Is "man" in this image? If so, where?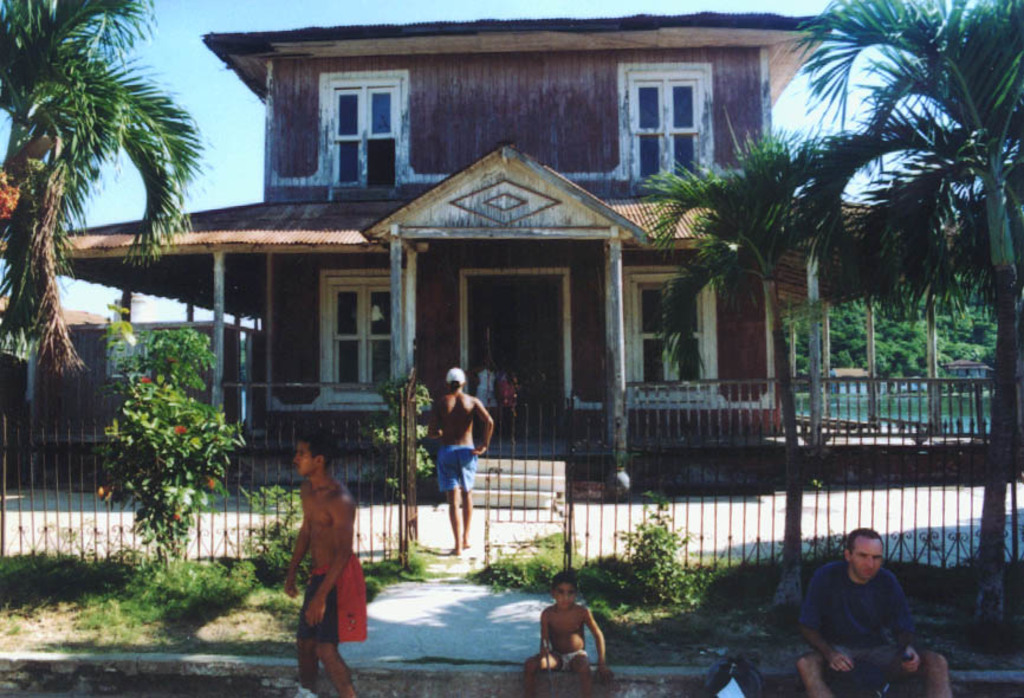
Yes, at rect(795, 525, 953, 697).
